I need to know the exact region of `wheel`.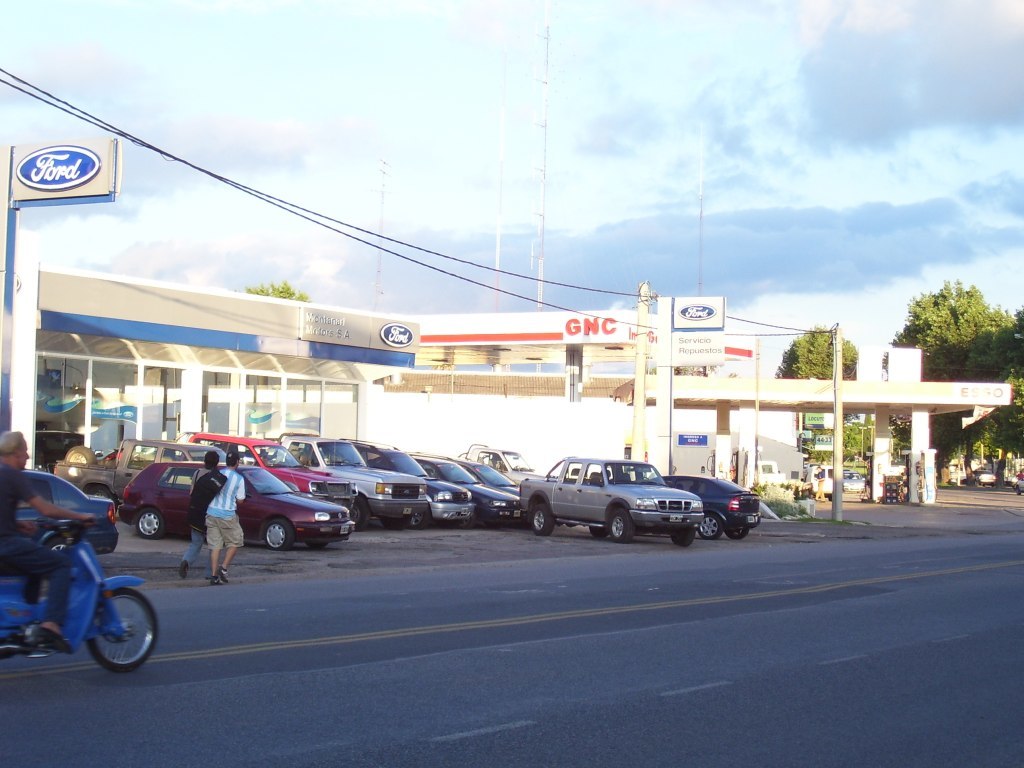
Region: box=[666, 522, 695, 545].
